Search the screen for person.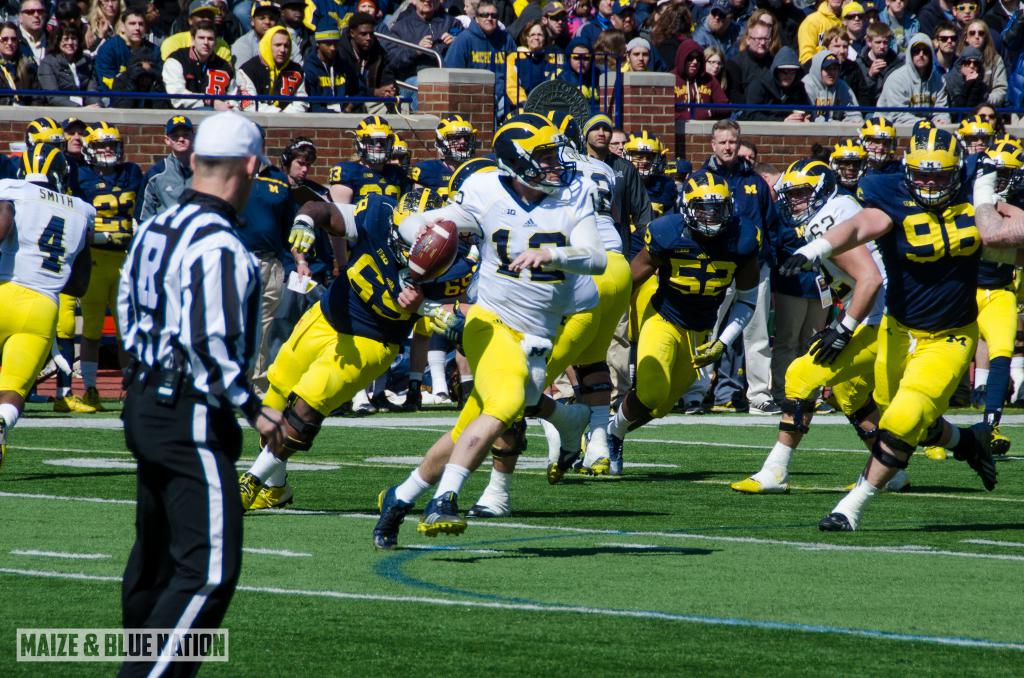
Found at pyautogui.locateOnScreen(140, 115, 206, 254).
